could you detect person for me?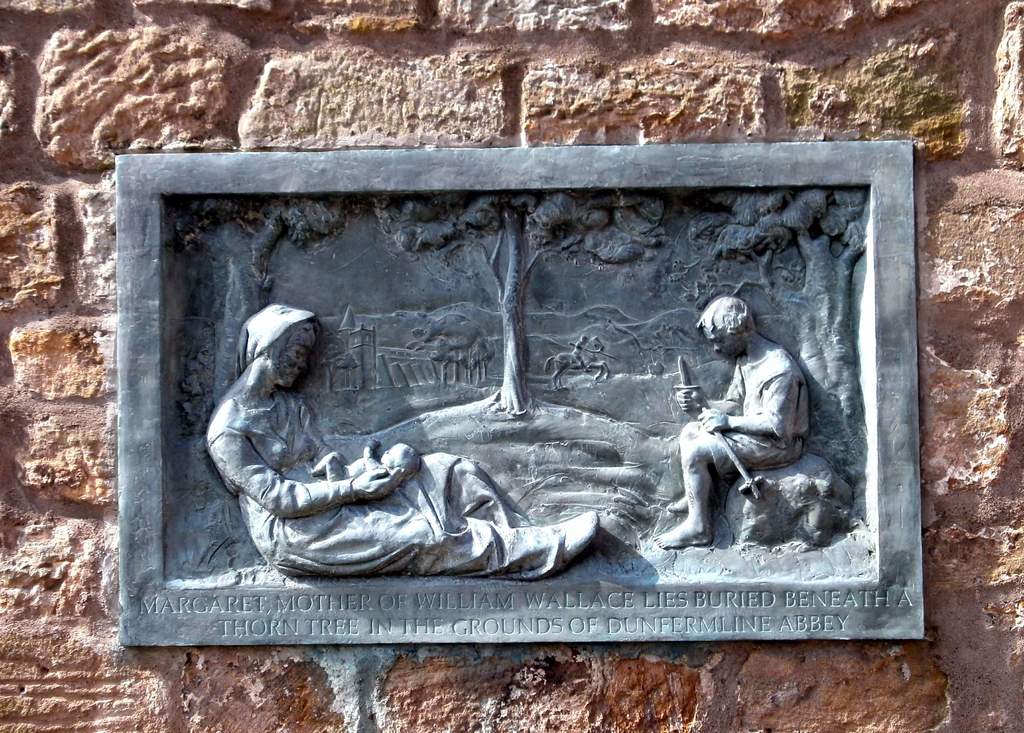
Detection result: {"left": 305, "top": 439, "right": 422, "bottom": 486}.
